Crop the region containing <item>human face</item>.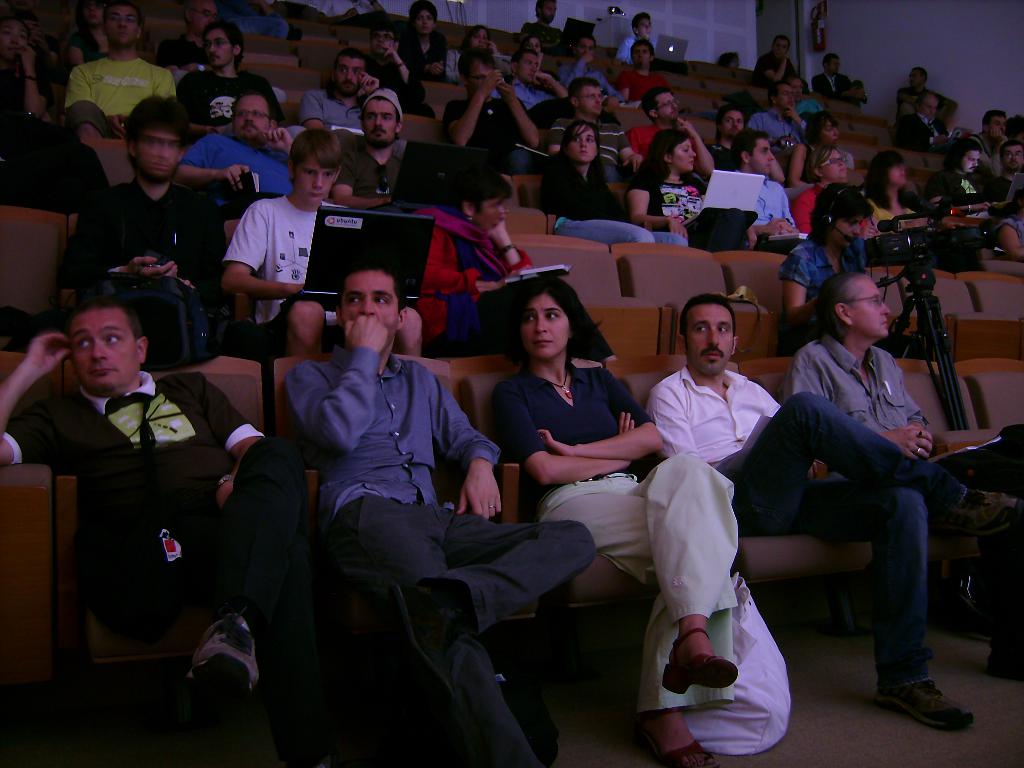
Crop region: {"x1": 137, "y1": 130, "x2": 182, "y2": 179}.
